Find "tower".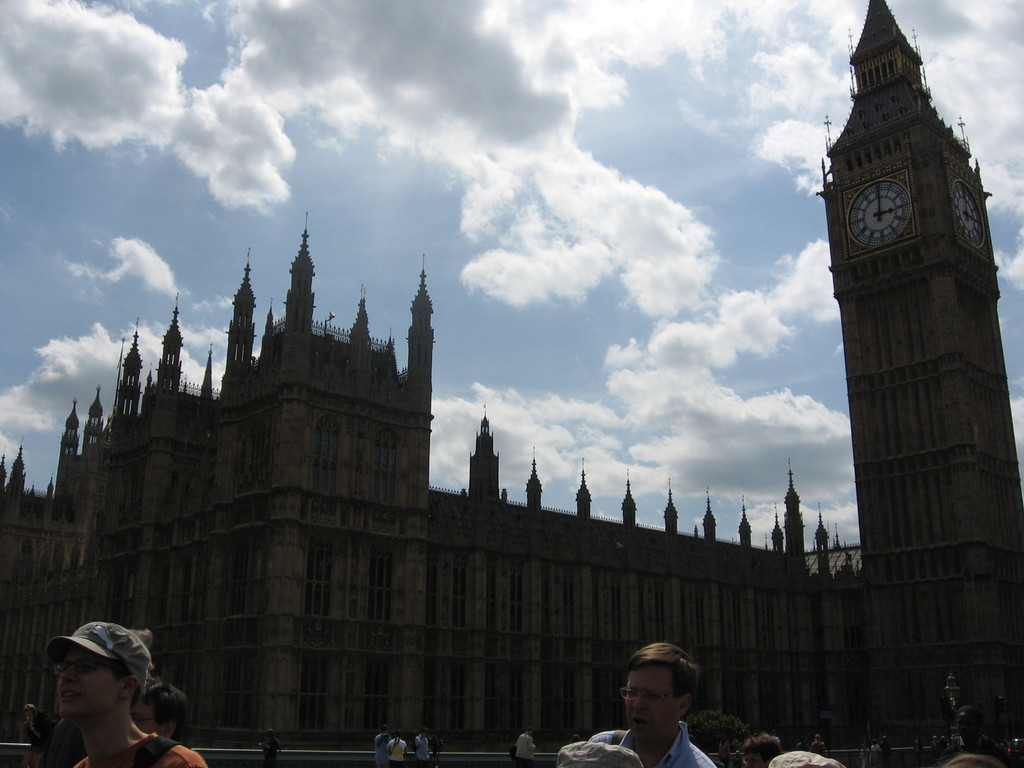
<region>801, 0, 1014, 737</region>.
